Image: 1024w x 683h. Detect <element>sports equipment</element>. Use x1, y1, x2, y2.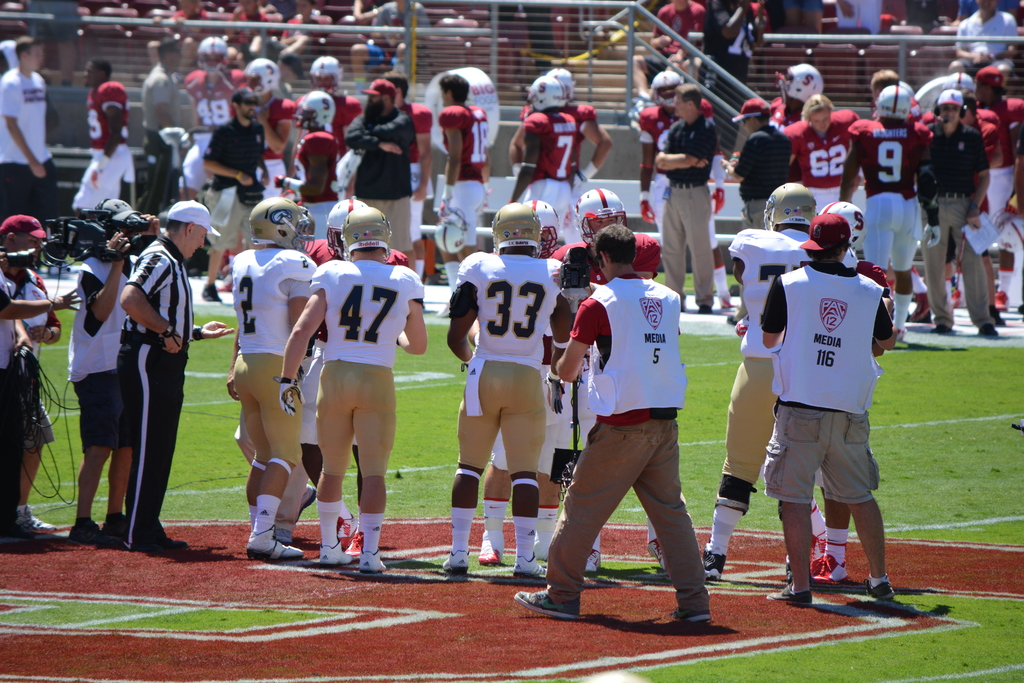
780, 65, 832, 103.
